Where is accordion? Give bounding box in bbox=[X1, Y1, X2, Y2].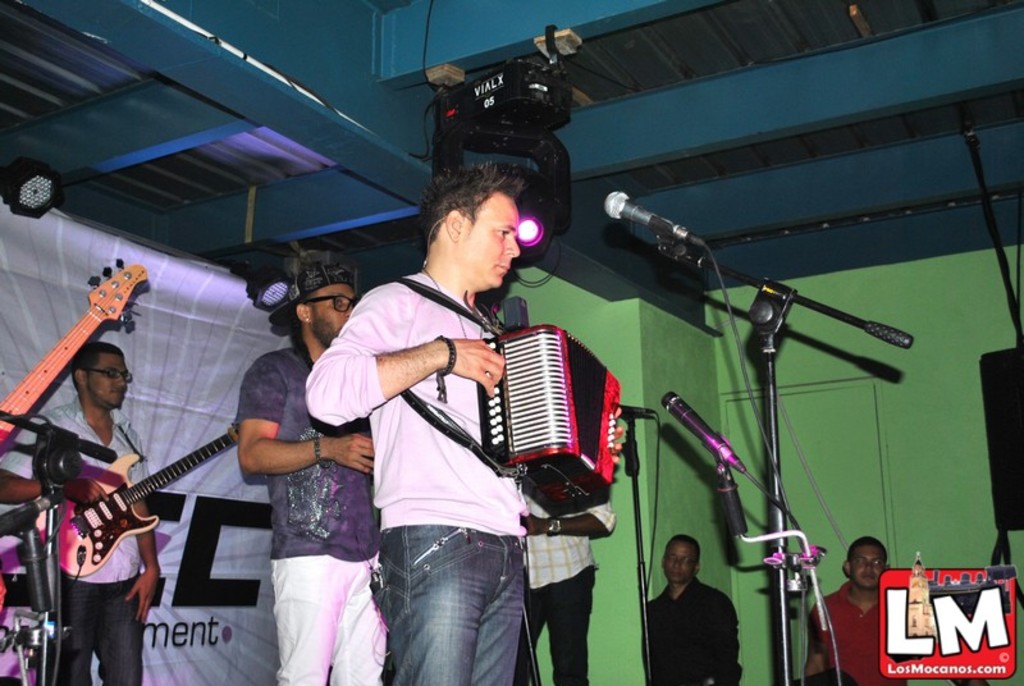
bbox=[465, 310, 620, 521].
